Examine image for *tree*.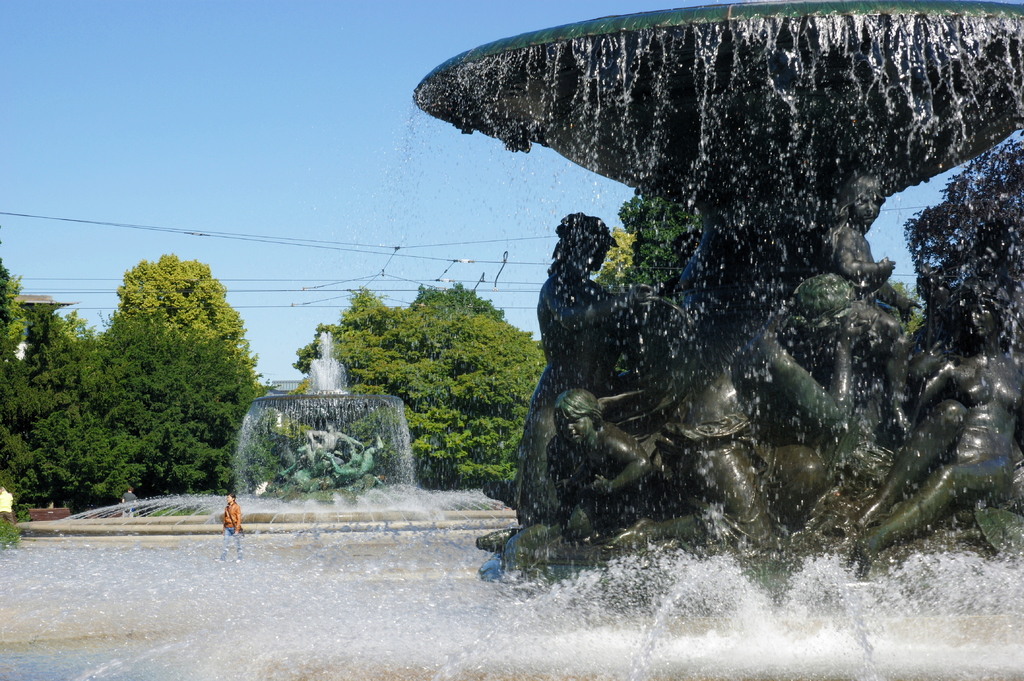
Examination result: <box>0,268,260,503</box>.
